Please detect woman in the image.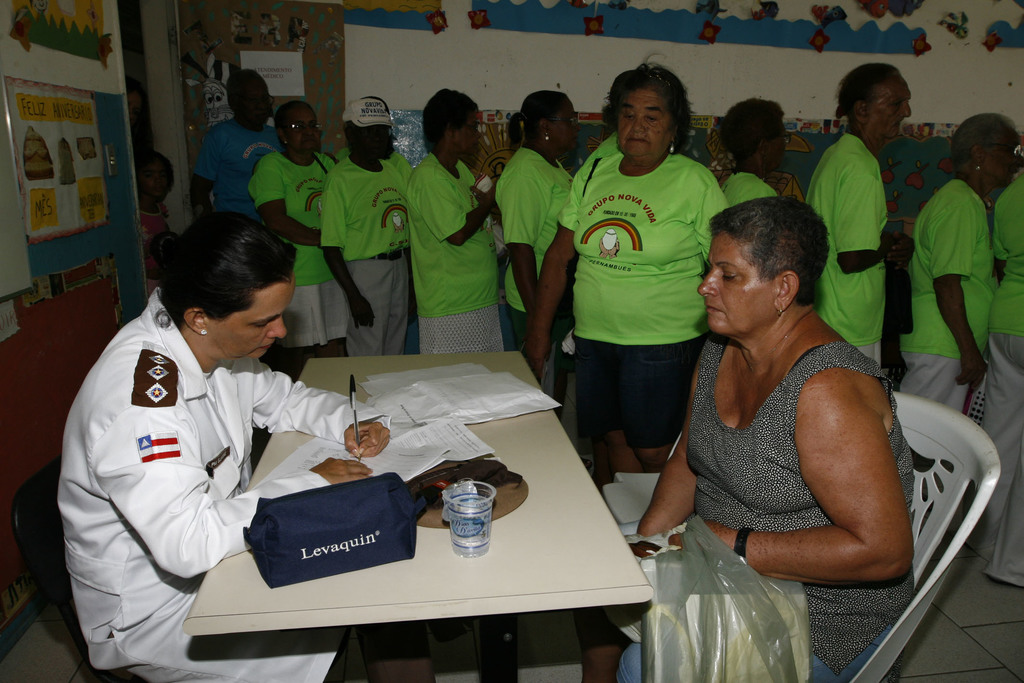
(left=55, top=209, right=394, bottom=682).
